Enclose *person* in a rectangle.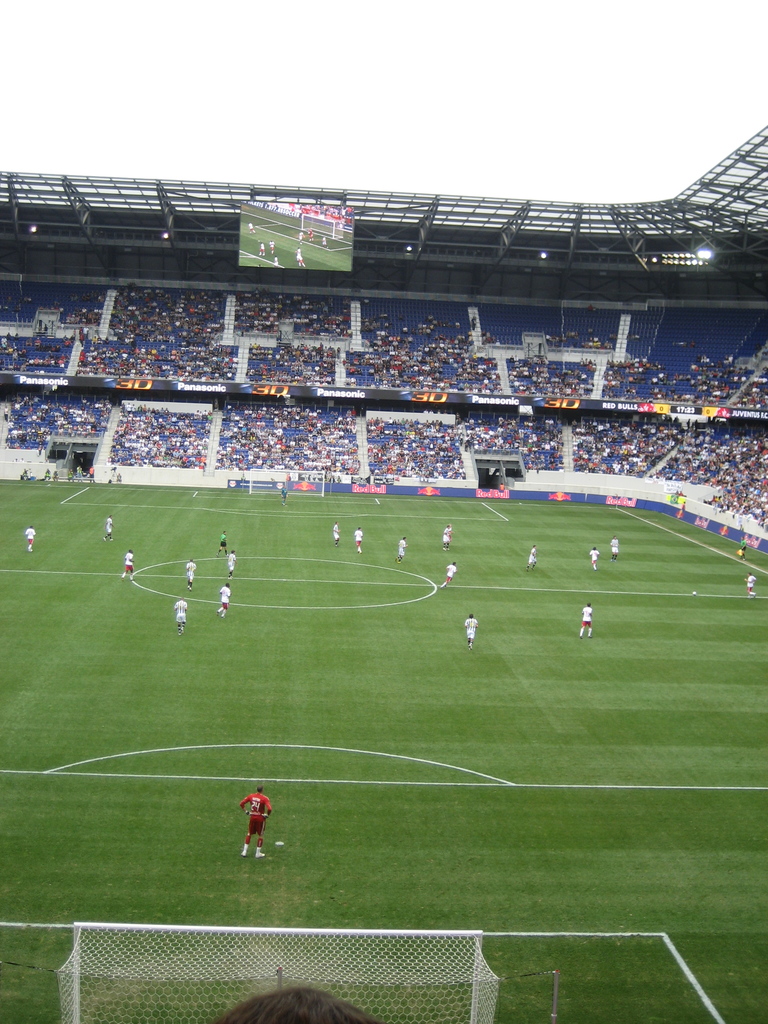
(277, 483, 291, 510).
